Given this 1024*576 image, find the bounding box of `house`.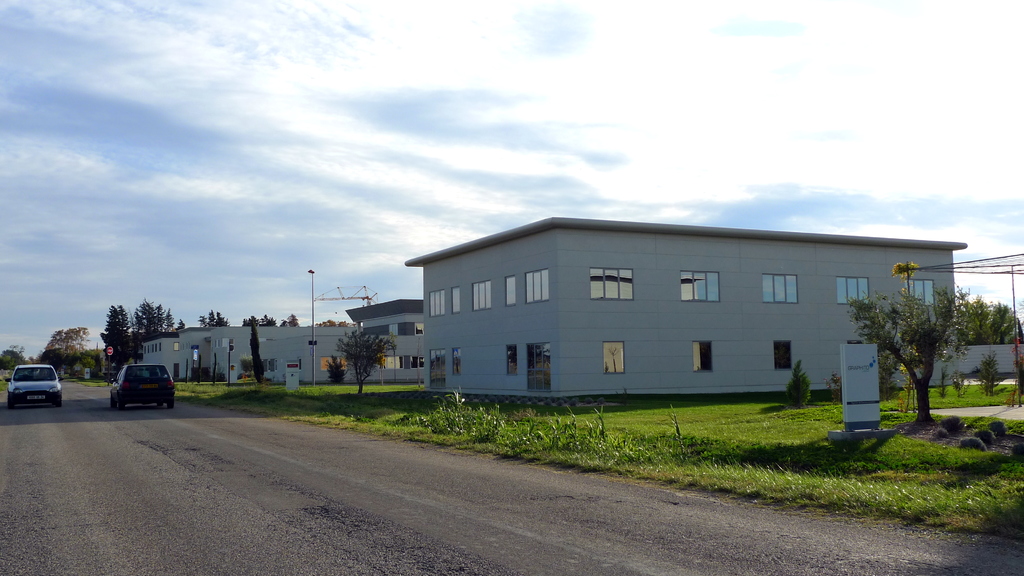
390/209/972/394.
